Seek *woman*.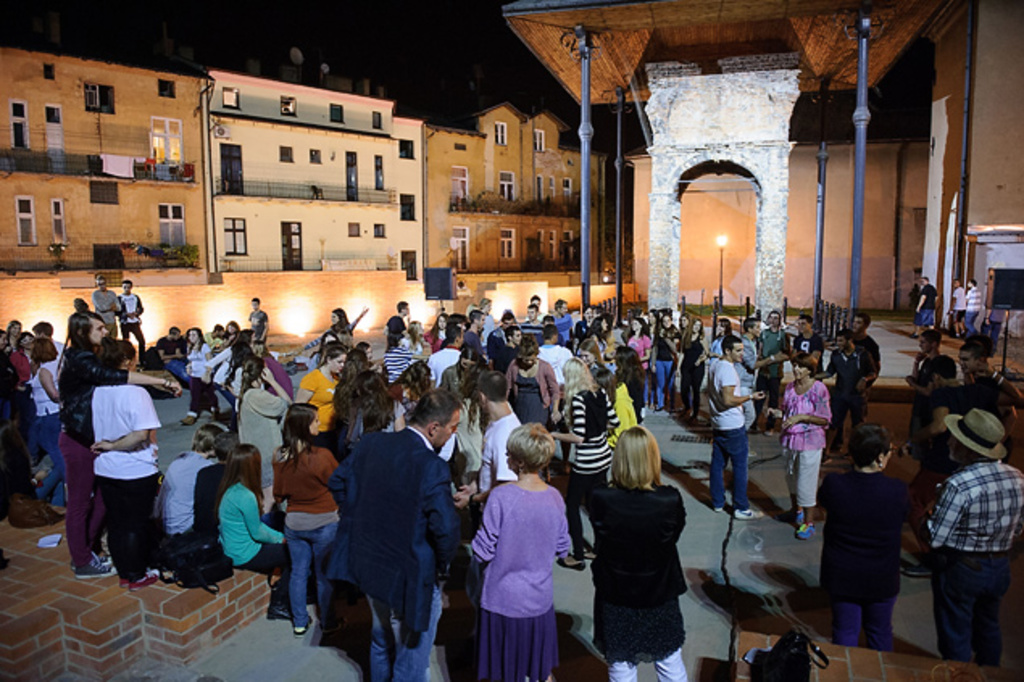
bbox=[626, 318, 651, 411].
